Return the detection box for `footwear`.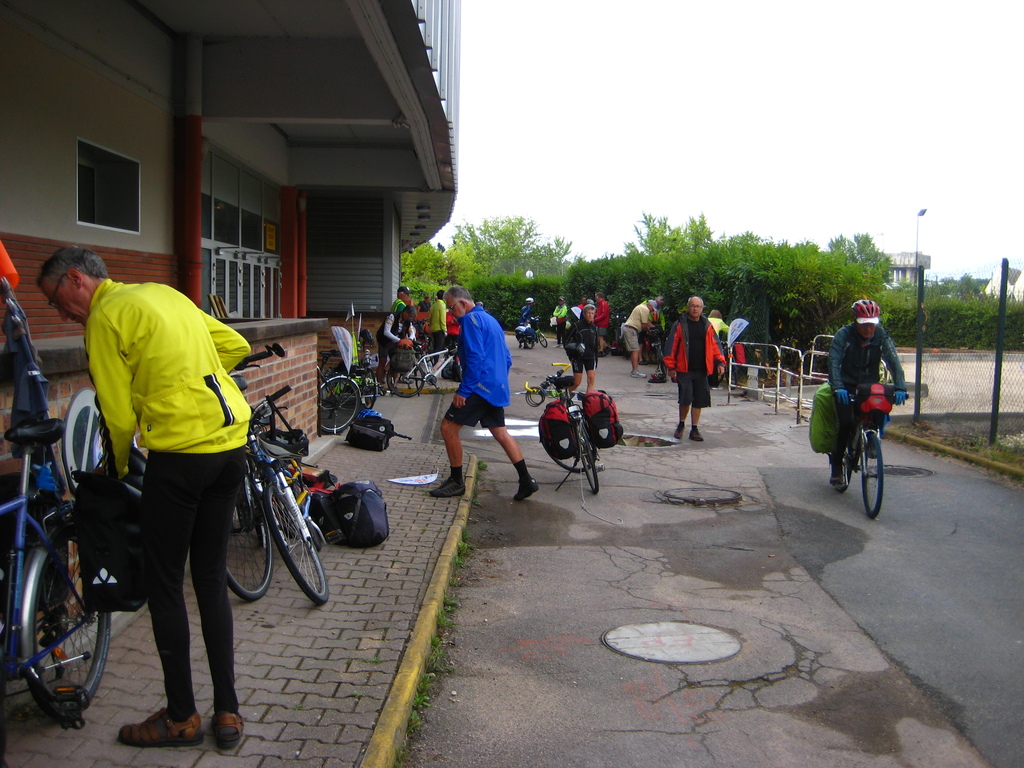
region(201, 716, 248, 749).
